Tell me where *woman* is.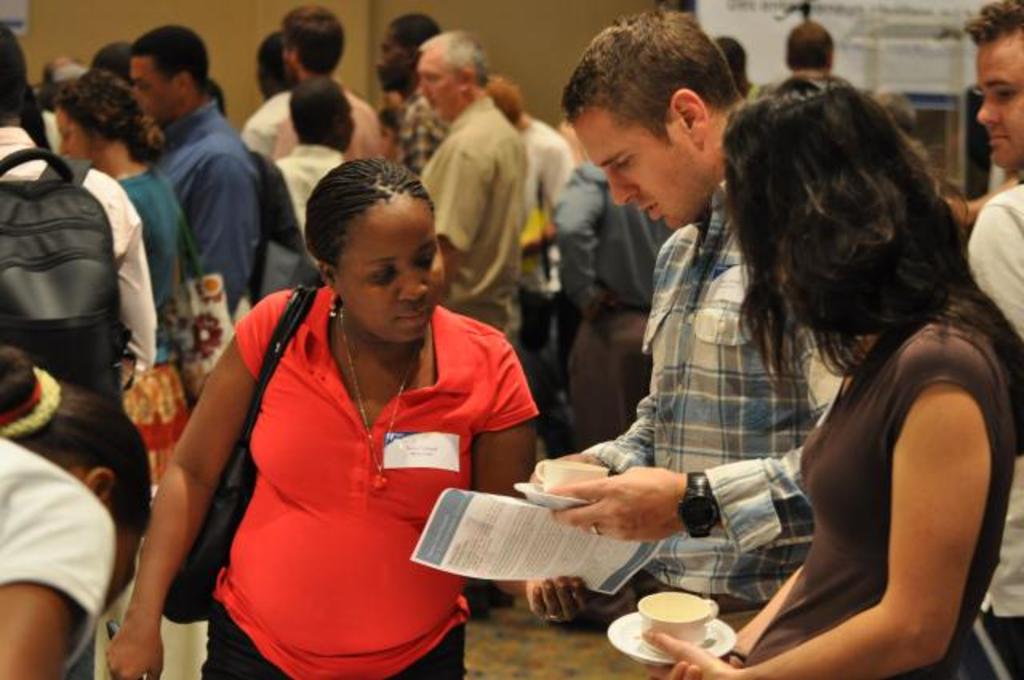
*woman* is at region(640, 82, 1022, 678).
